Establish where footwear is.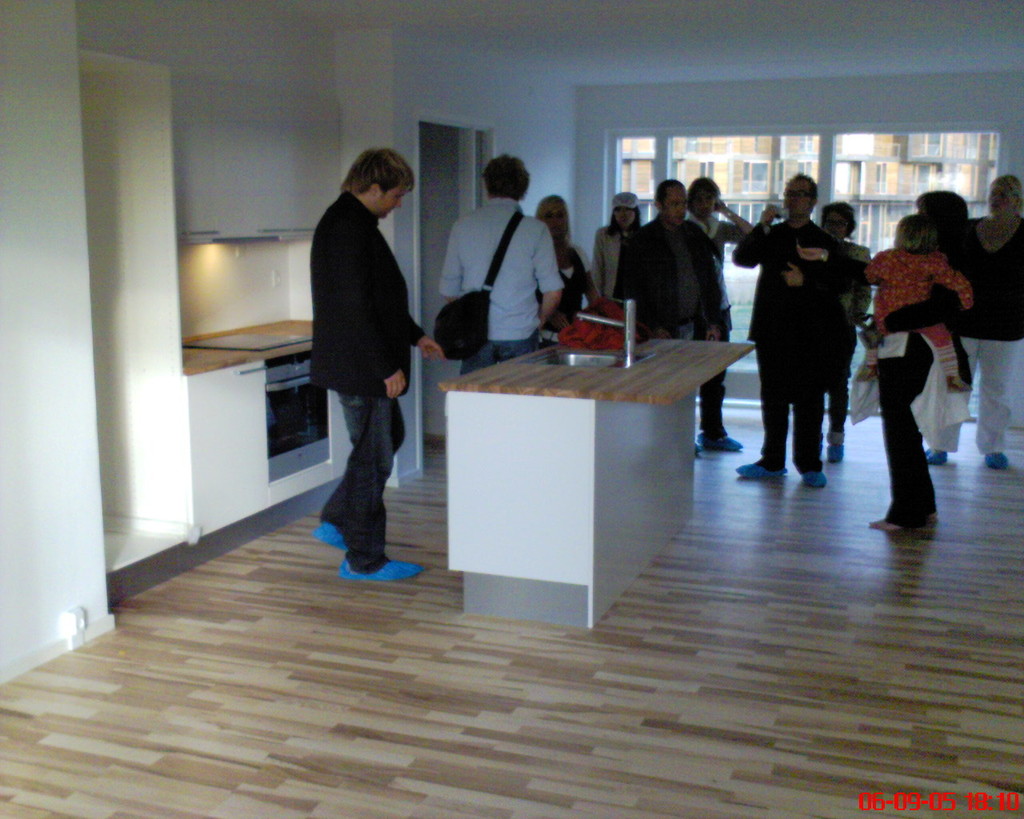
Established at (x1=828, y1=445, x2=846, y2=461).
